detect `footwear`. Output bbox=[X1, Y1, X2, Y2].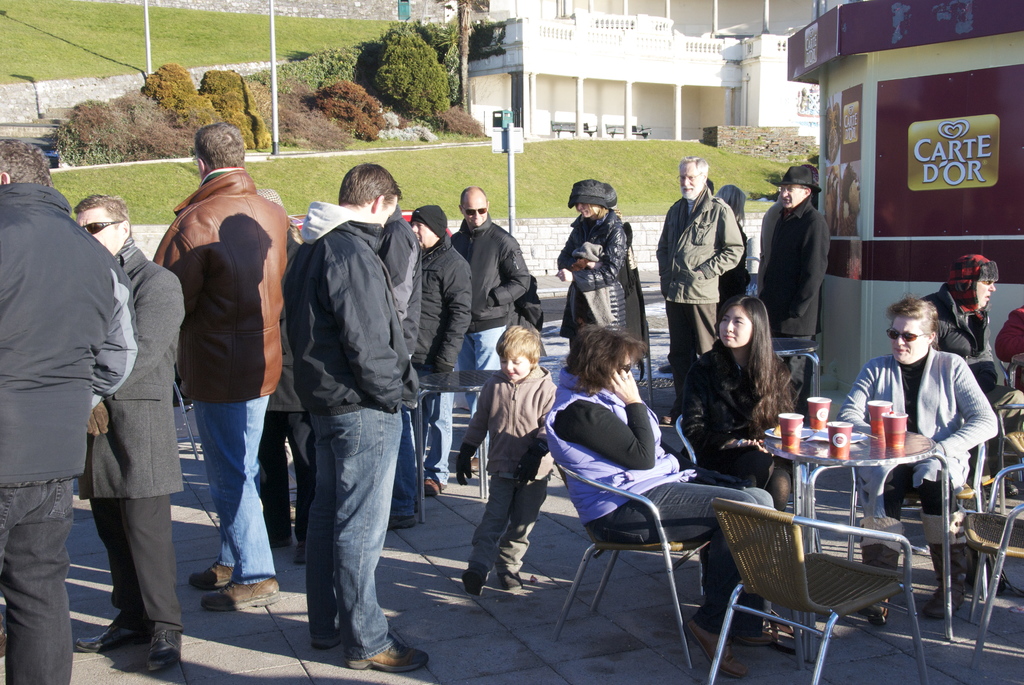
bbox=[733, 630, 775, 646].
